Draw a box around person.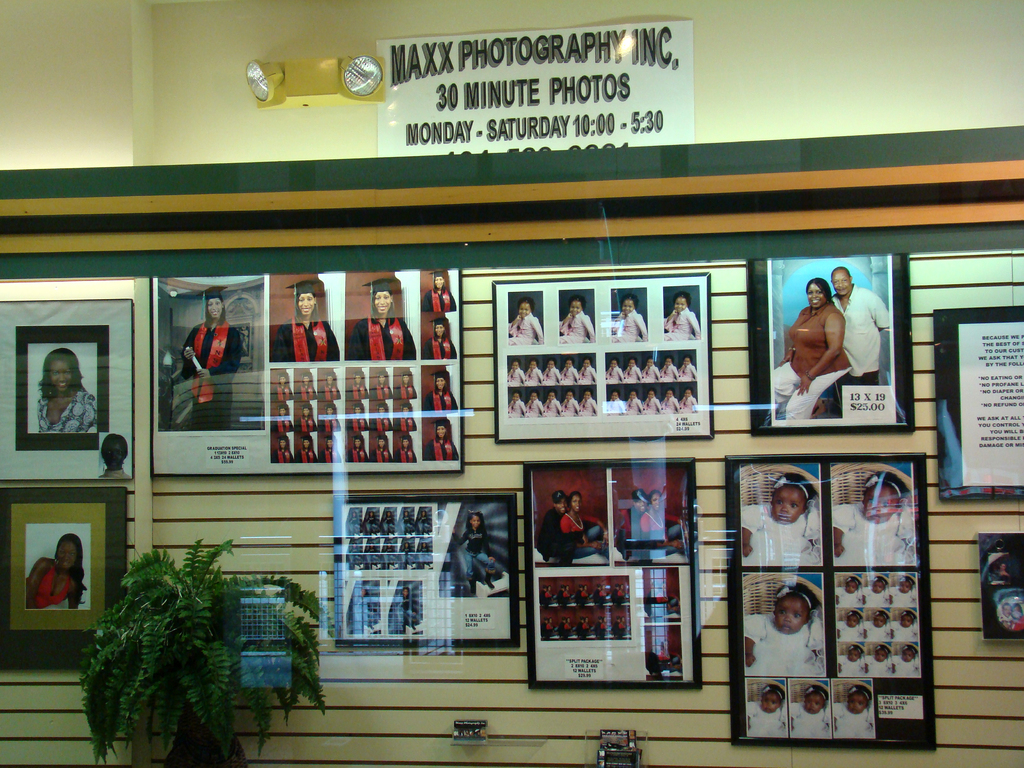
{"left": 420, "top": 362, "right": 461, "bottom": 412}.
